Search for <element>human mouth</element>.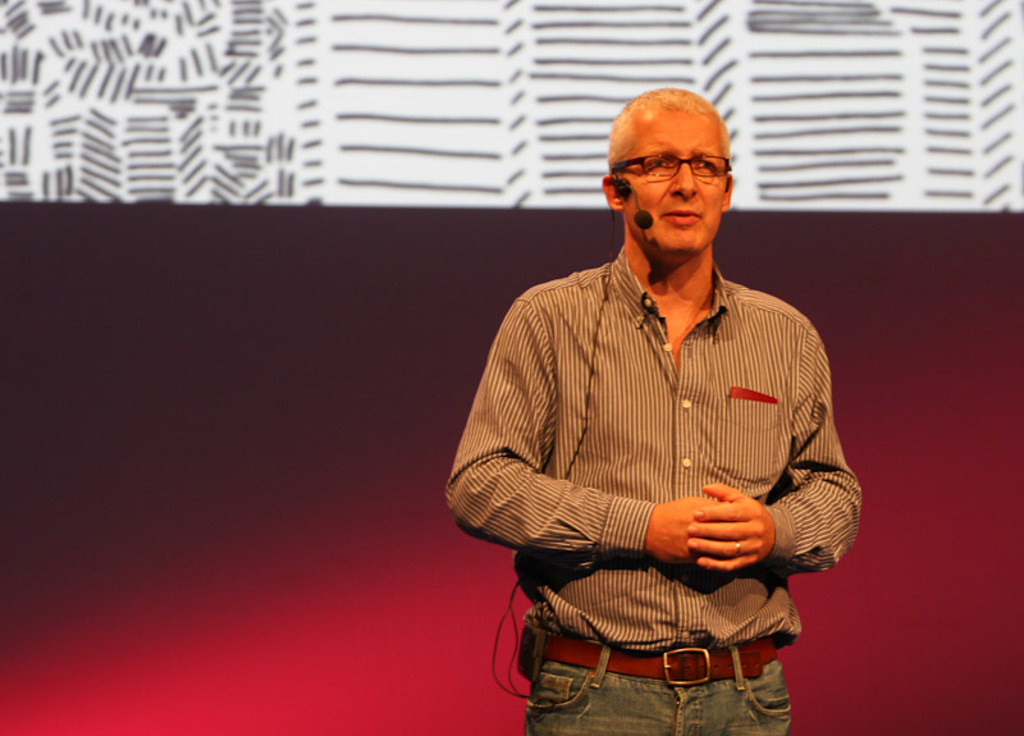
Found at box=[659, 207, 703, 232].
